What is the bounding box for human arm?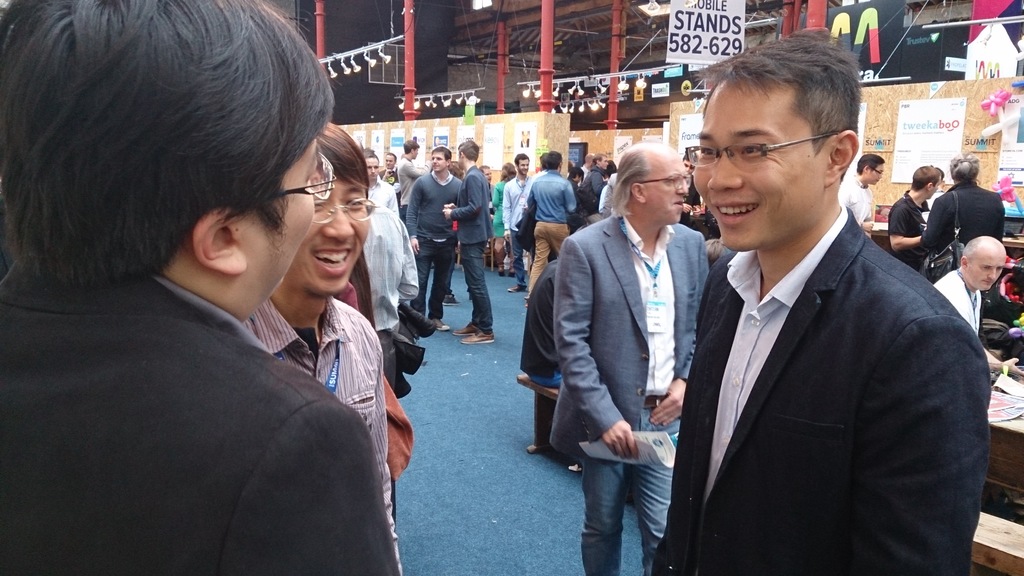
box=[920, 198, 955, 240].
